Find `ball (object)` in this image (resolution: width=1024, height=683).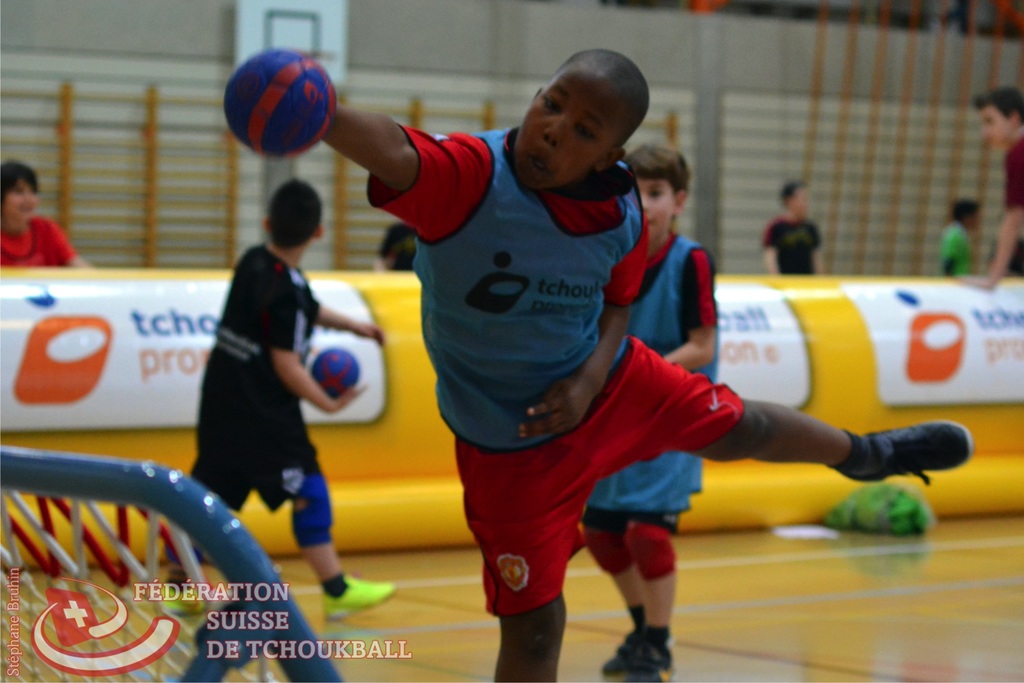
(x1=225, y1=47, x2=335, y2=157).
